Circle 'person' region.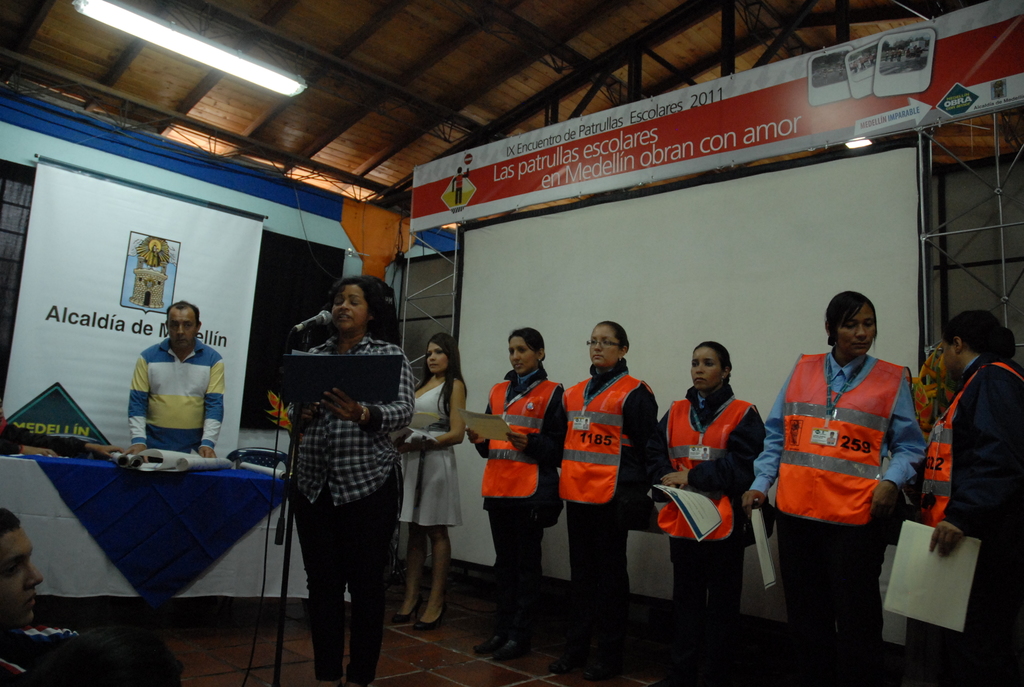
Region: left=409, top=333, right=464, bottom=625.
